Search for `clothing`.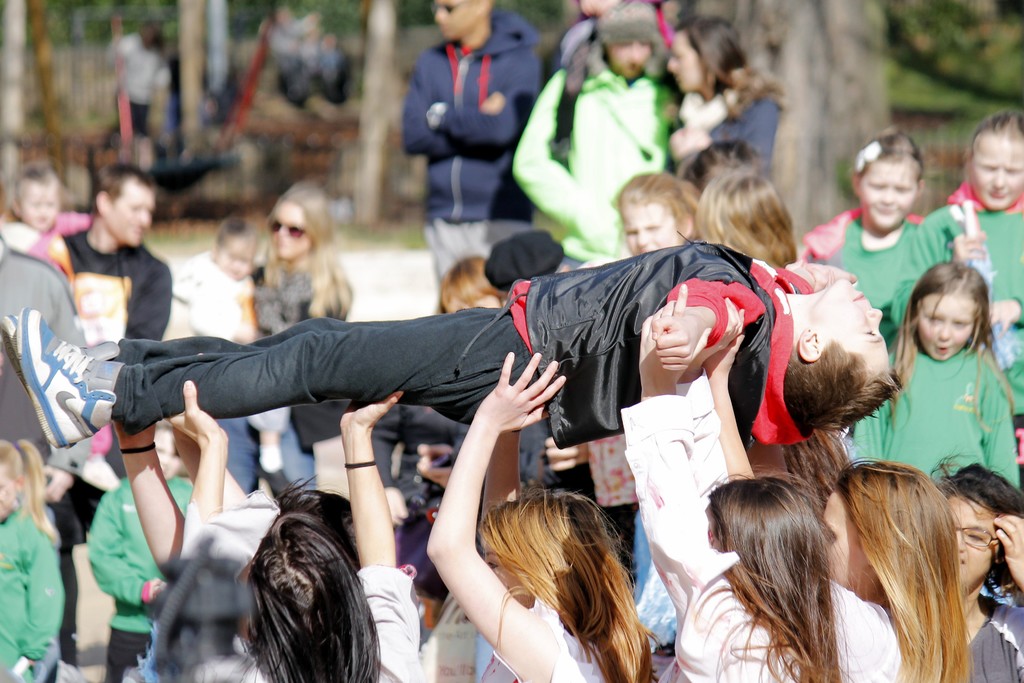
Found at rect(669, 367, 943, 682).
